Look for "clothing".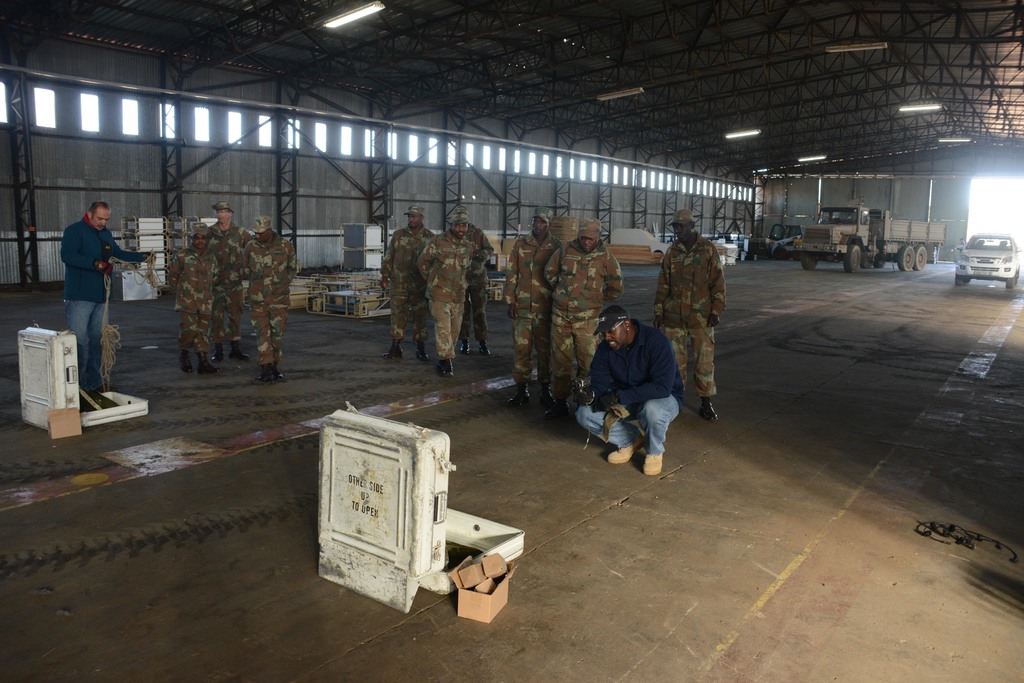
Found: box=[461, 217, 509, 335].
